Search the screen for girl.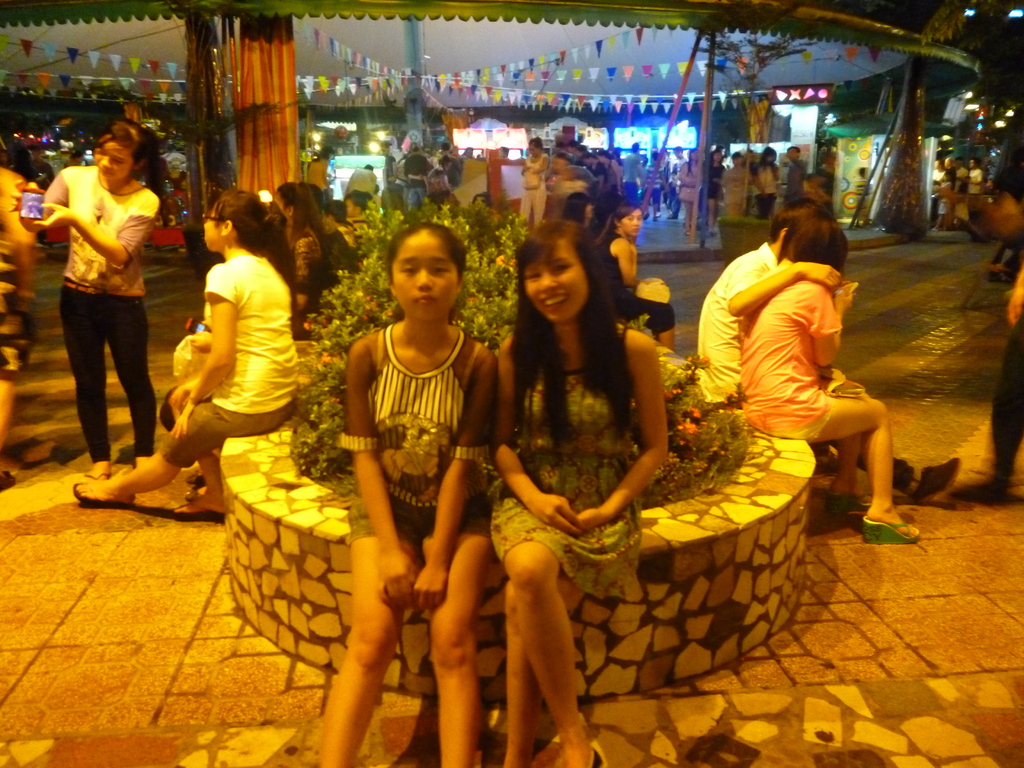
Found at <bbox>25, 121, 173, 477</bbox>.
